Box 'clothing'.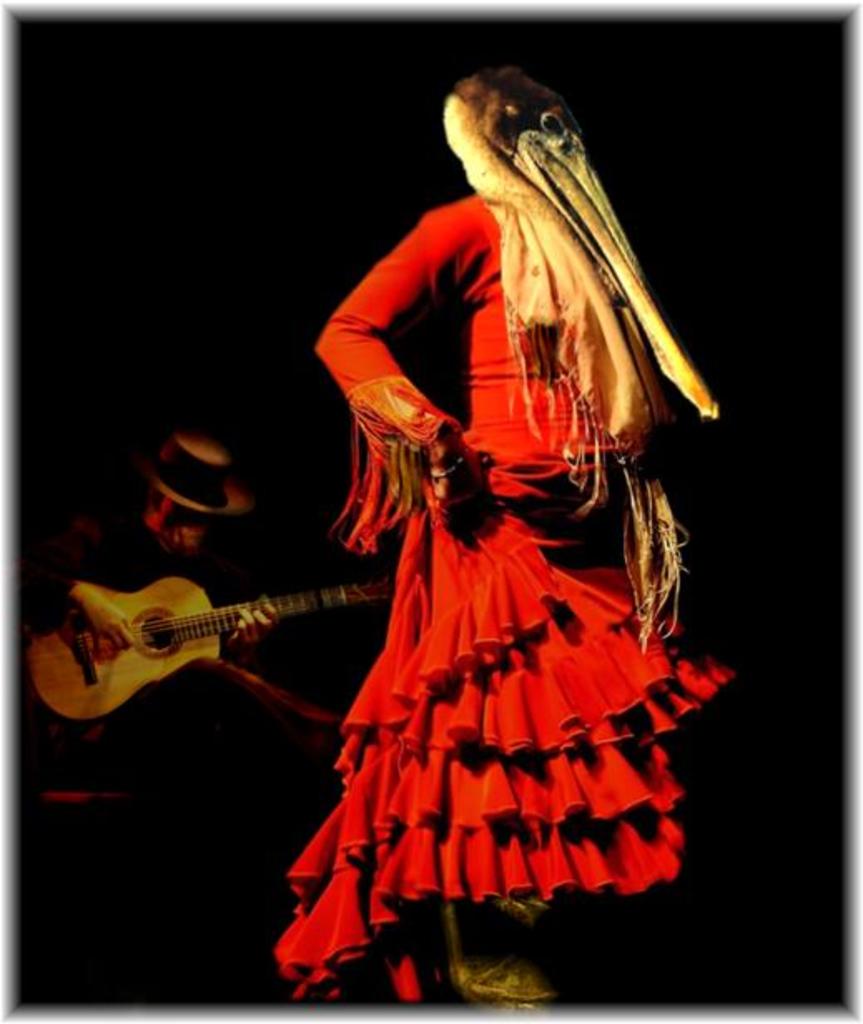
crop(10, 515, 344, 858).
